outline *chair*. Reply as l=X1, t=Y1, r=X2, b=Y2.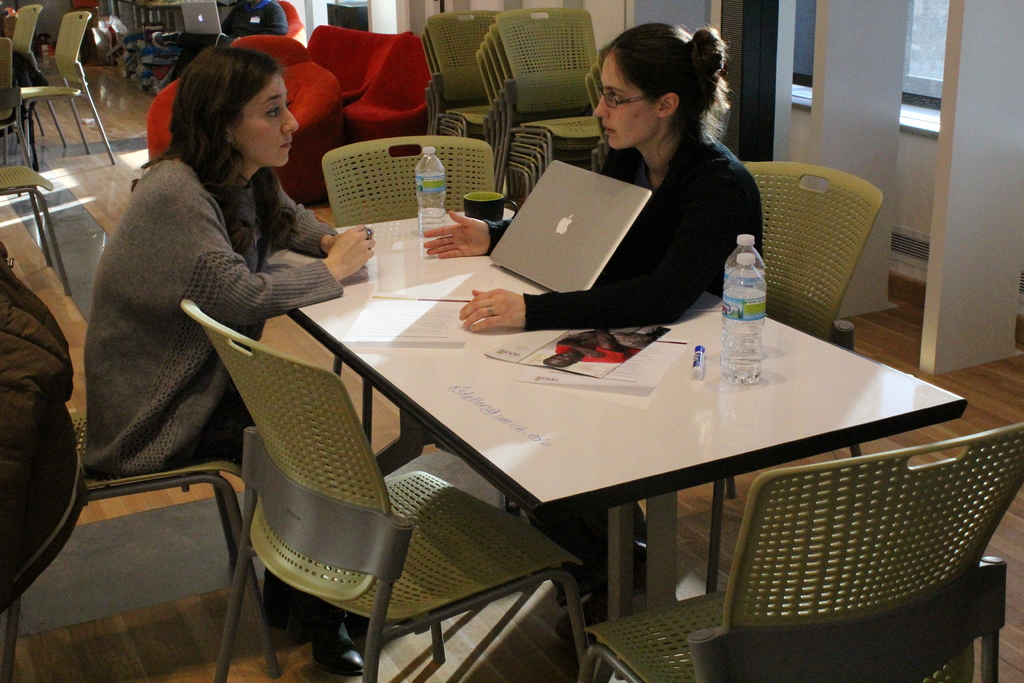
l=187, t=327, r=517, b=682.
